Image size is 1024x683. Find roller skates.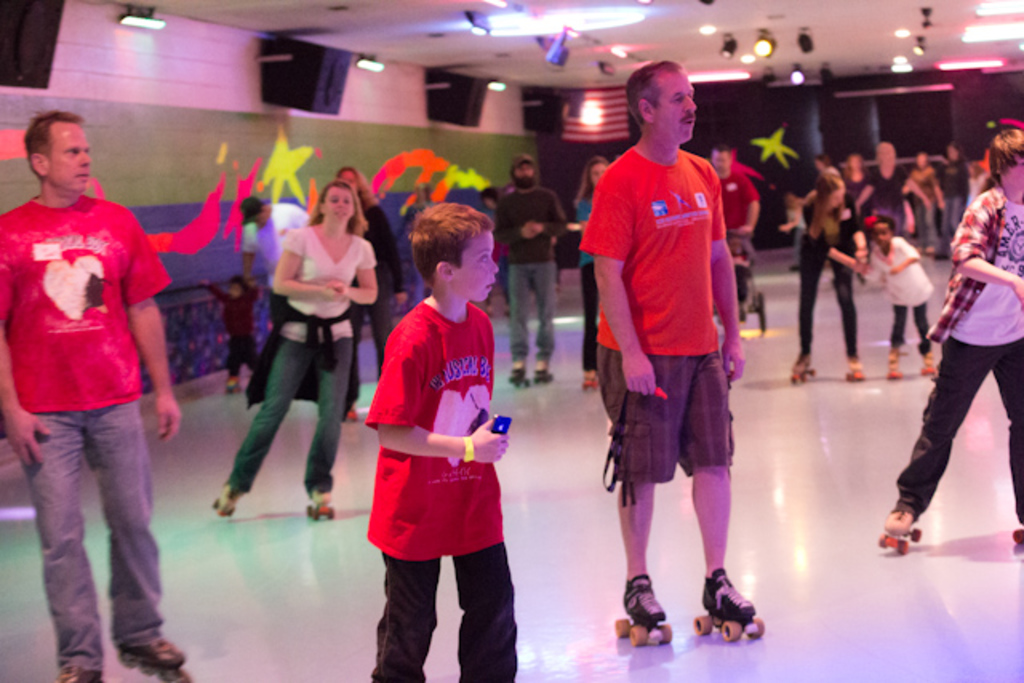
pyautogui.locateOnScreen(694, 563, 765, 646).
